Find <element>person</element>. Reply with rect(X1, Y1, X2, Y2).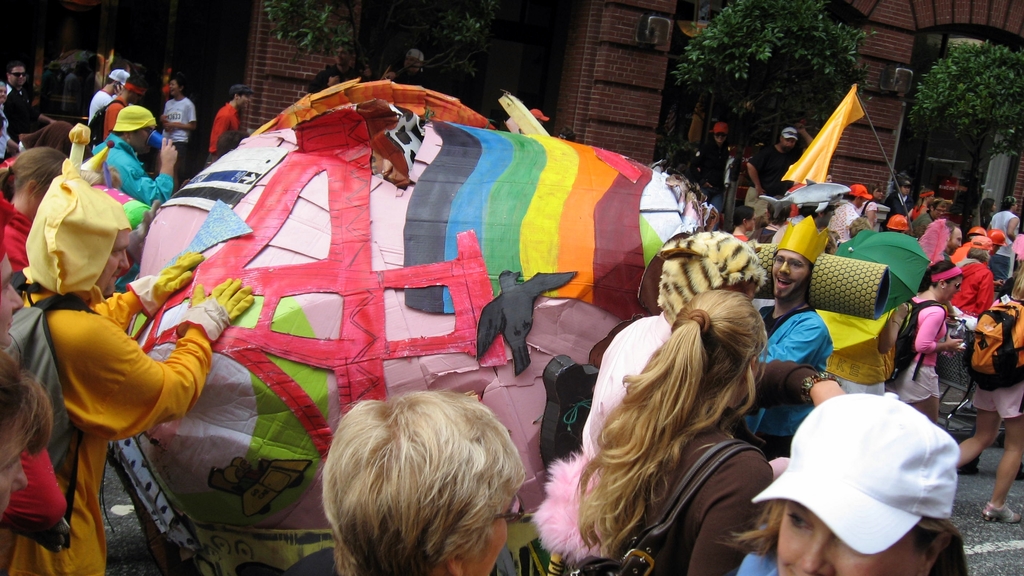
rect(0, 238, 75, 538).
